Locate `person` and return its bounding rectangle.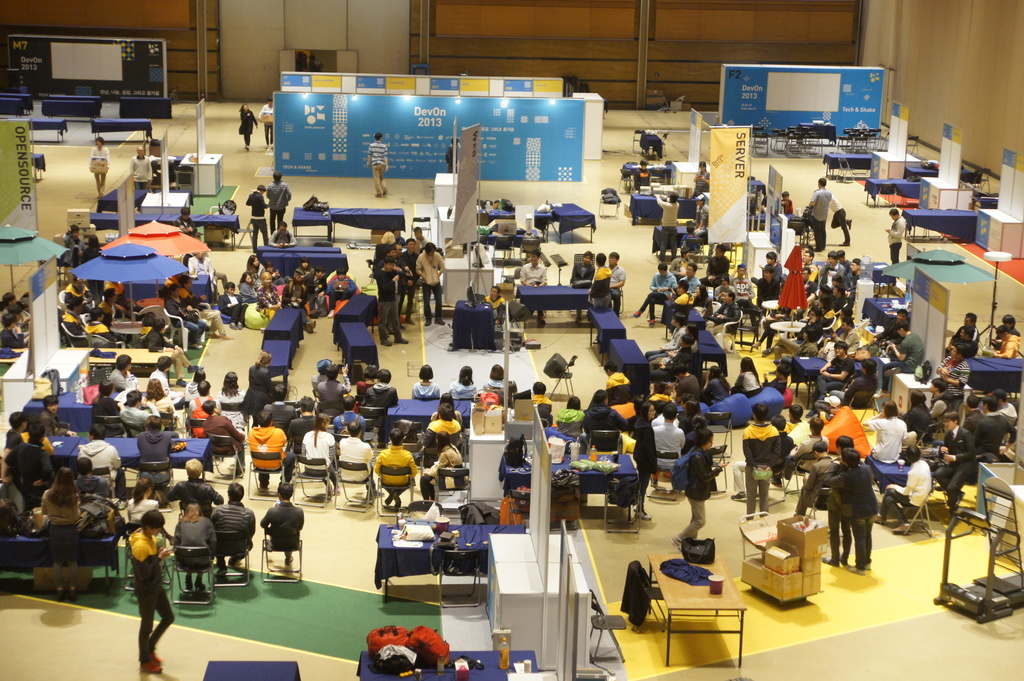
<region>166, 461, 225, 513</region>.
